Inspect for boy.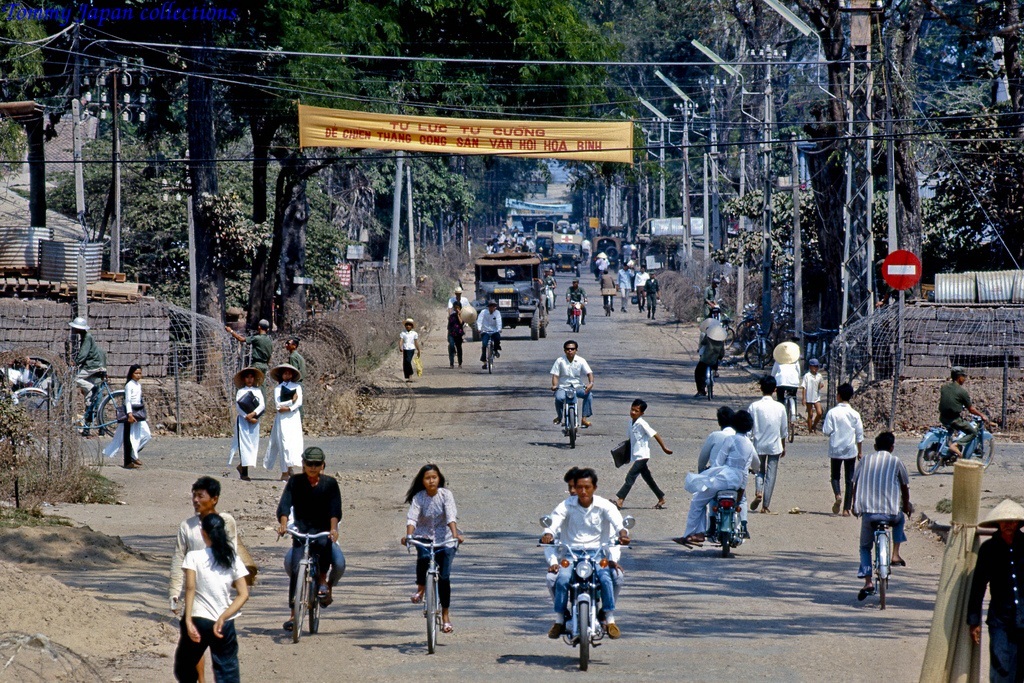
Inspection: [401,317,424,384].
